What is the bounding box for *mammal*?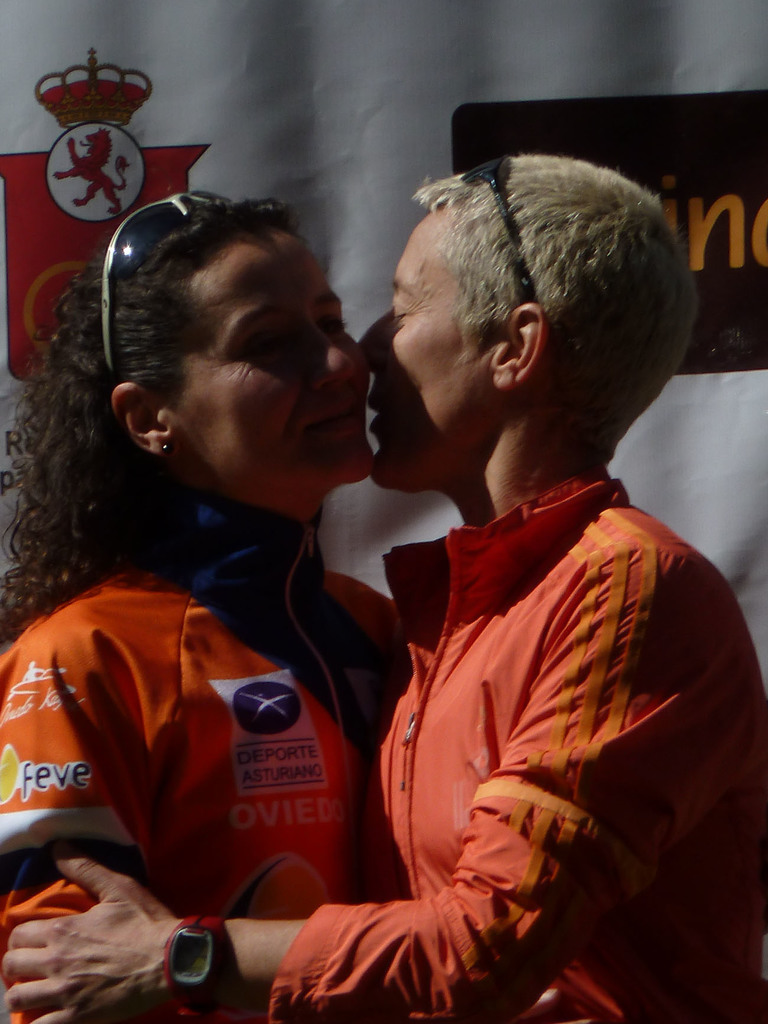
bbox=[0, 151, 767, 1022].
